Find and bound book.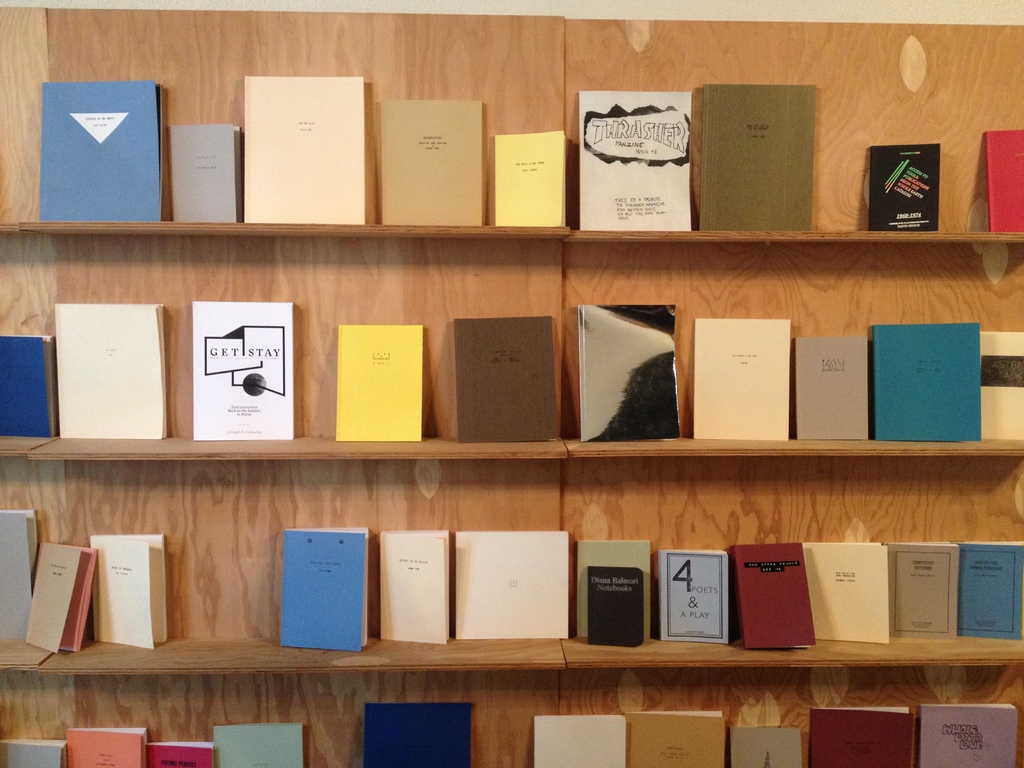
Bound: [left=449, top=529, right=570, bottom=639].
